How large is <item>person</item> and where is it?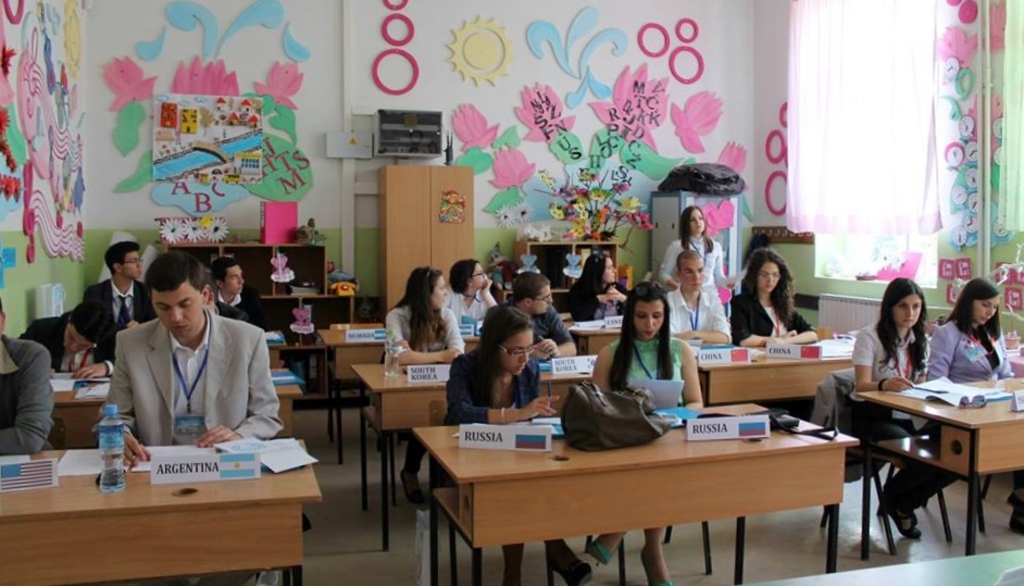
Bounding box: x1=74 y1=245 x2=283 y2=585.
